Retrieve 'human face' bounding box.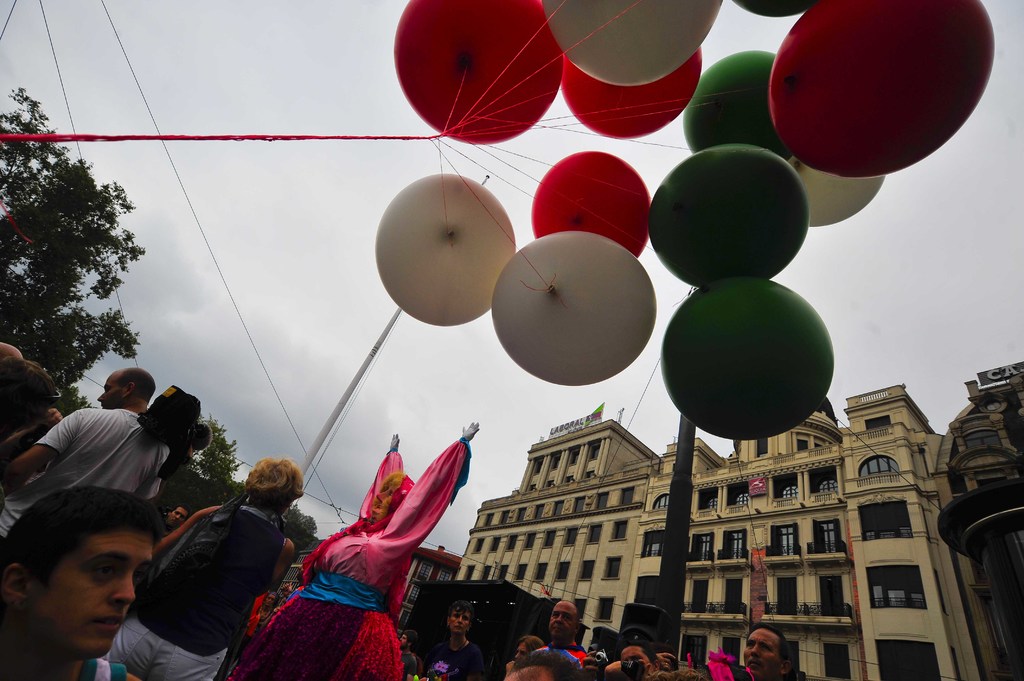
Bounding box: region(451, 606, 467, 632).
